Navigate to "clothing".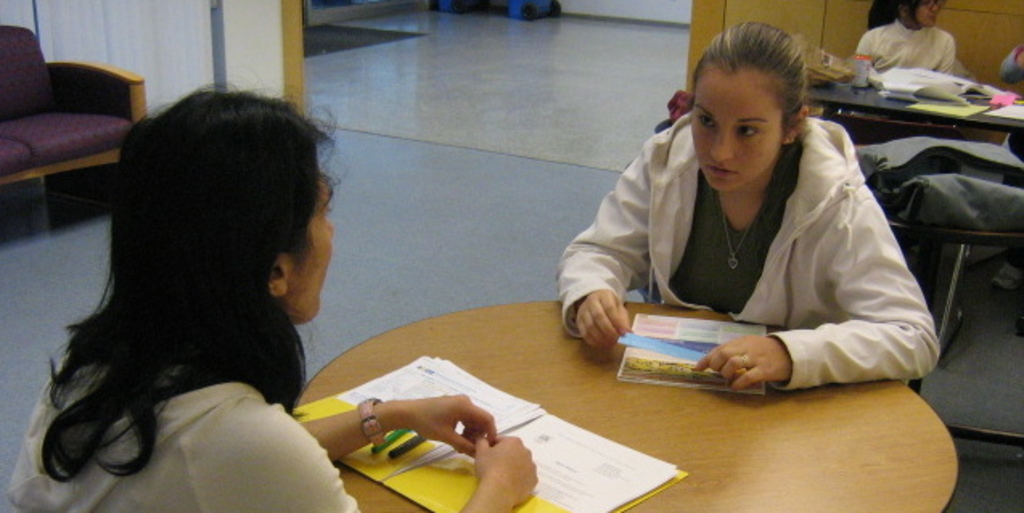
Navigation target: x1=0 y1=318 x2=373 y2=511.
